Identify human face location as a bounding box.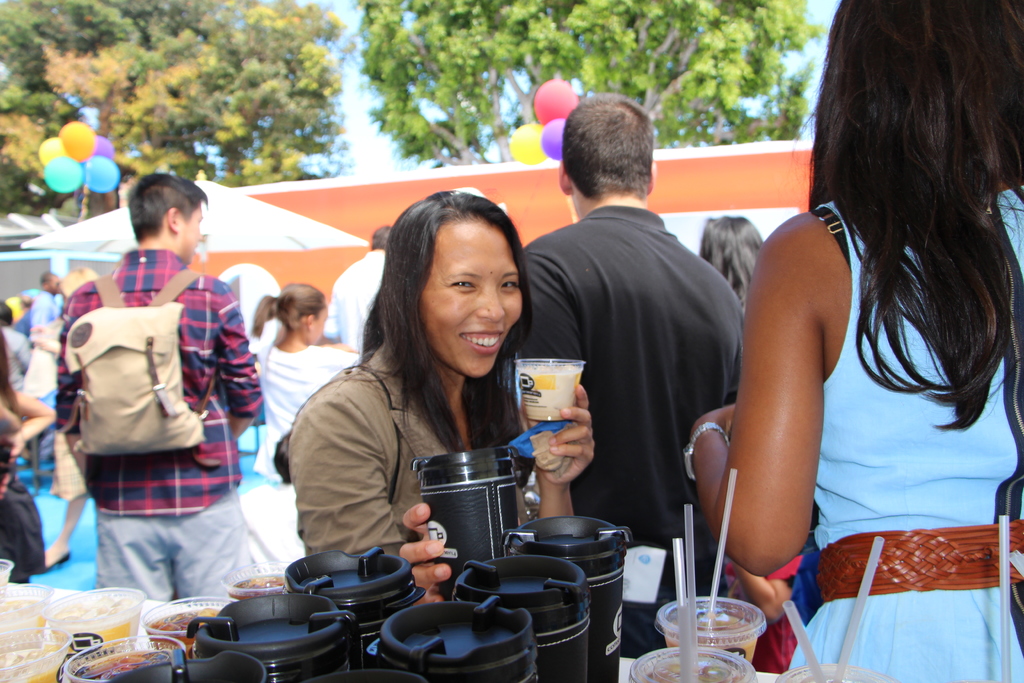
box=[426, 222, 525, 378].
